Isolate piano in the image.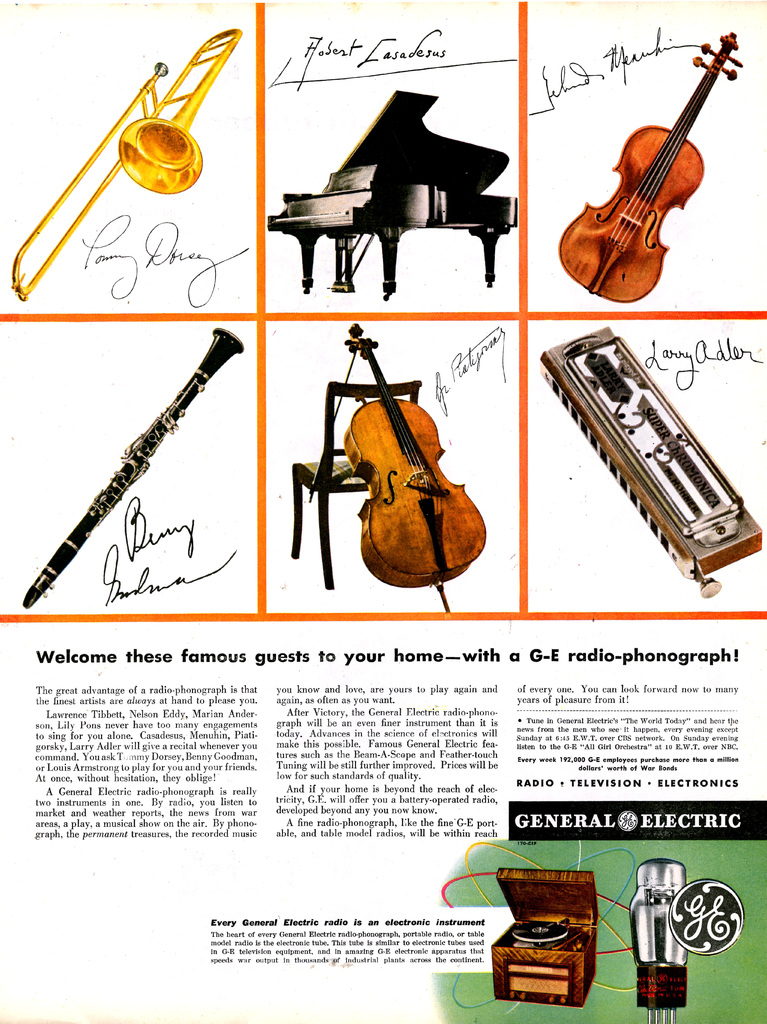
Isolated region: bbox(280, 90, 542, 301).
